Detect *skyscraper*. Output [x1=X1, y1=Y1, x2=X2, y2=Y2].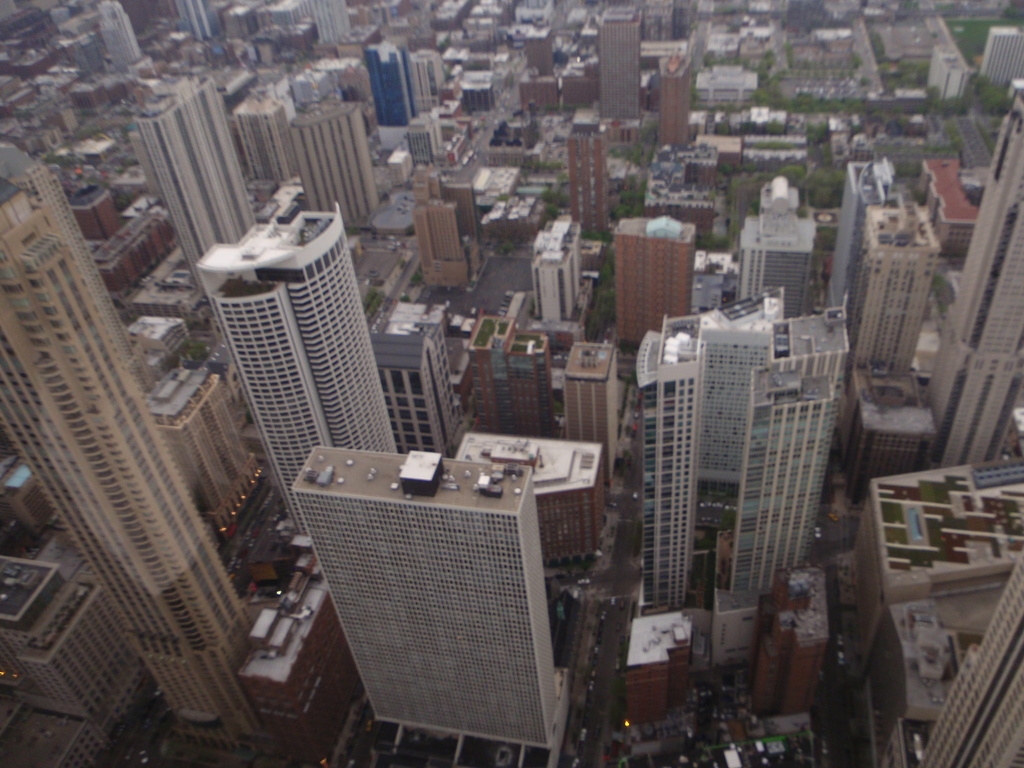
[x1=927, y1=94, x2=1023, y2=467].
